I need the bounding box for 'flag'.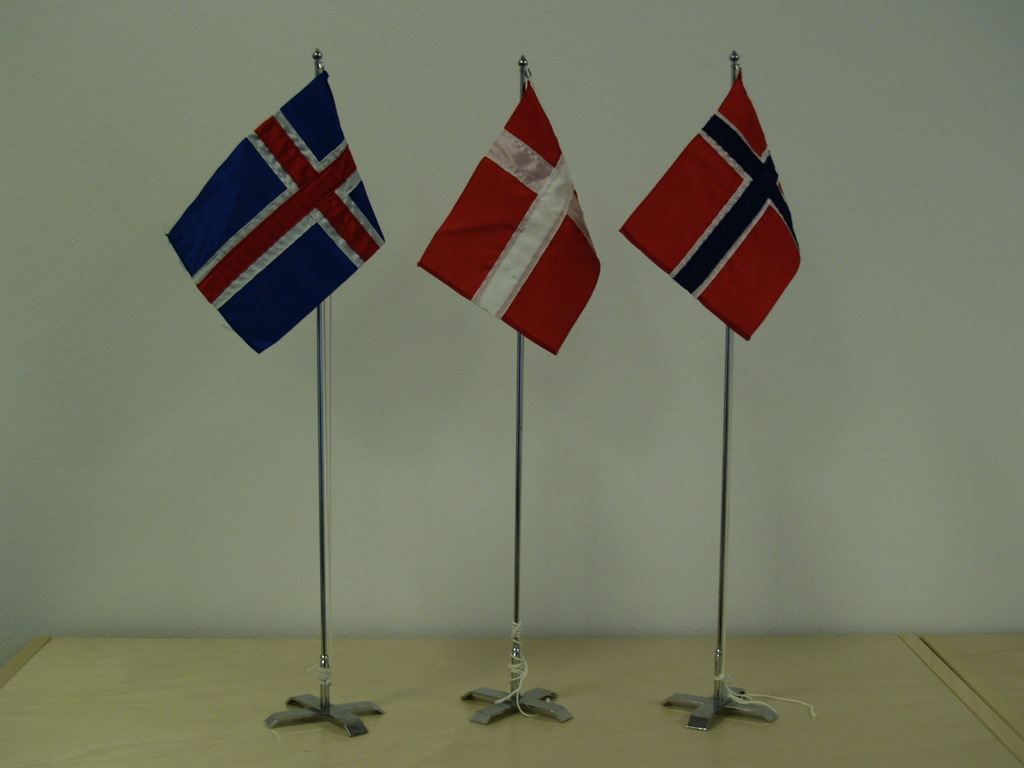
Here it is: {"left": 620, "top": 64, "right": 797, "bottom": 344}.
